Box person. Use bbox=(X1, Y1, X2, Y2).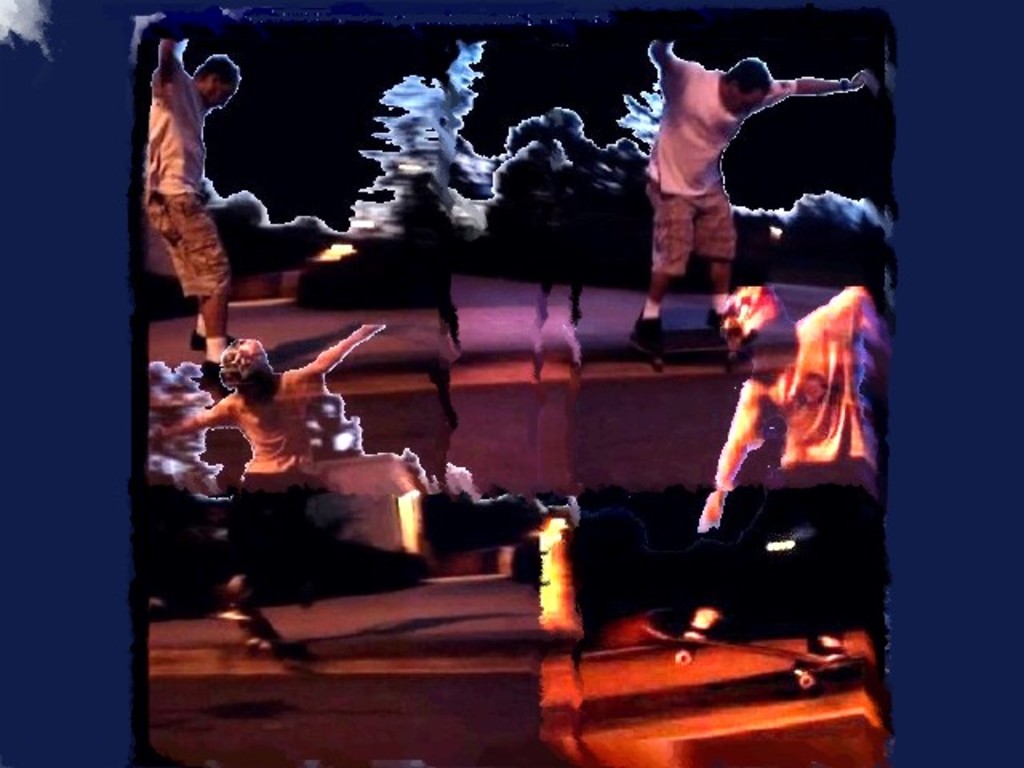
bbox=(656, 26, 866, 355).
